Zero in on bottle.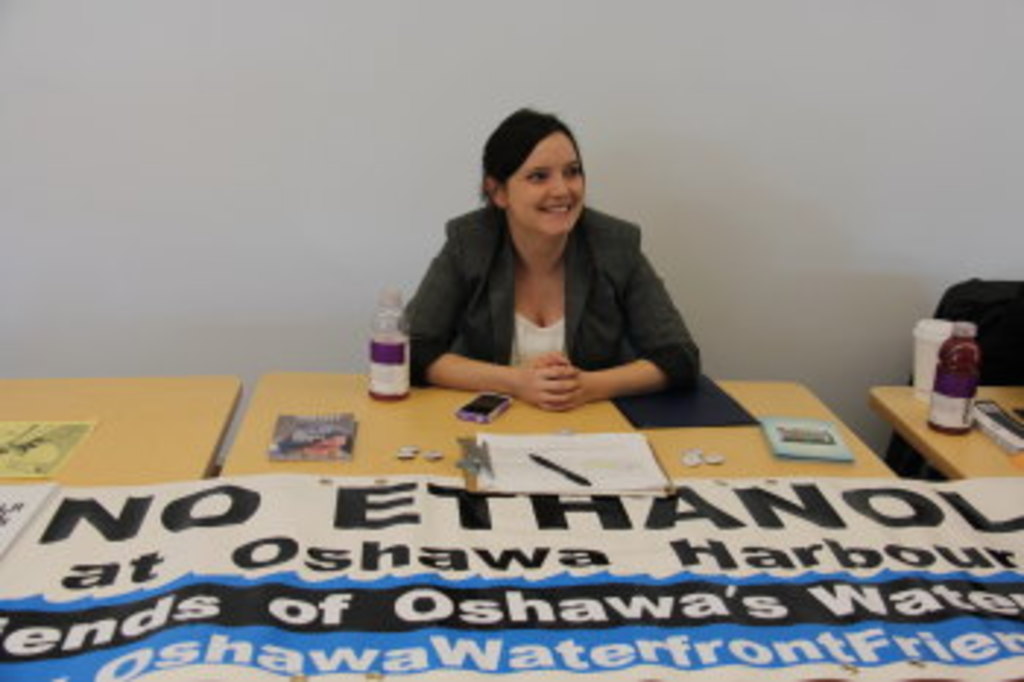
Zeroed in: {"left": 933, "top": 316, "right": 980, "bottom": 448}.
